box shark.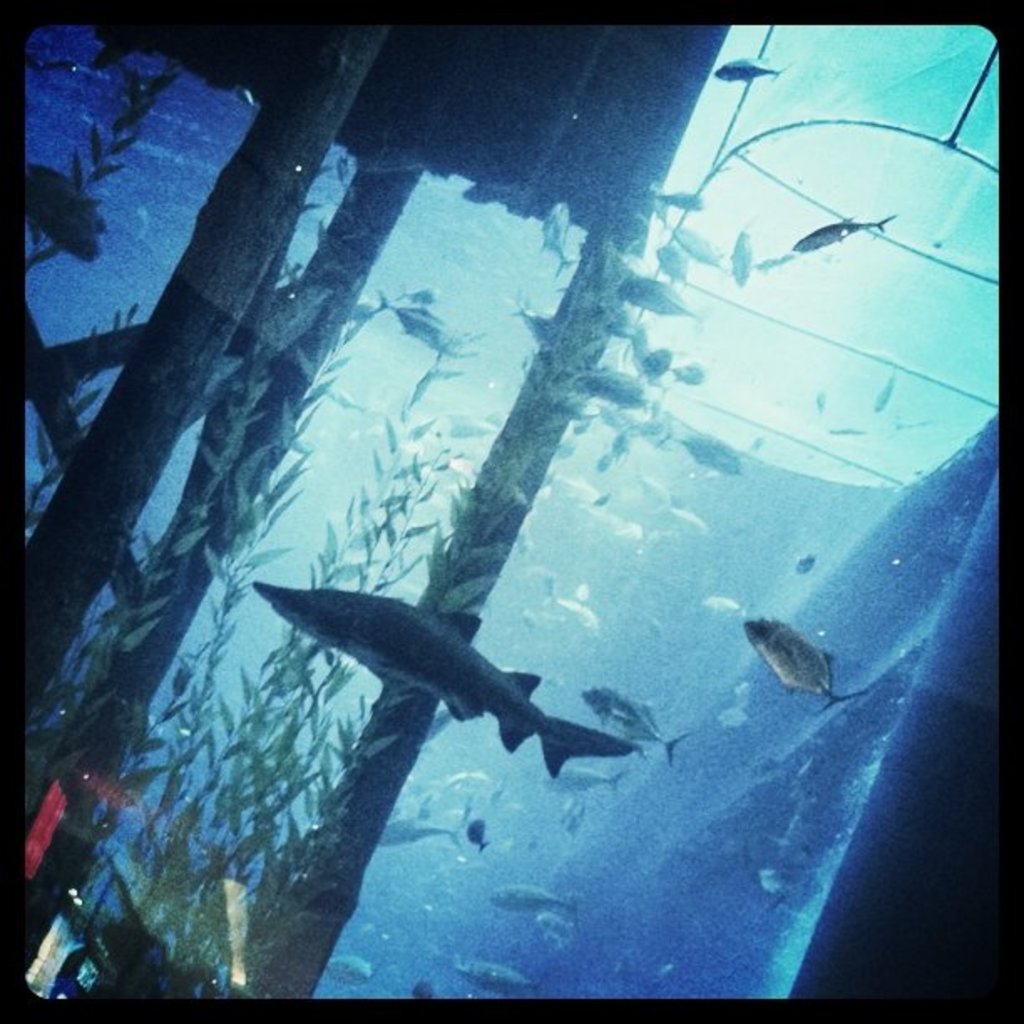
x1=735, y1=621, x2=863, y2=724.
